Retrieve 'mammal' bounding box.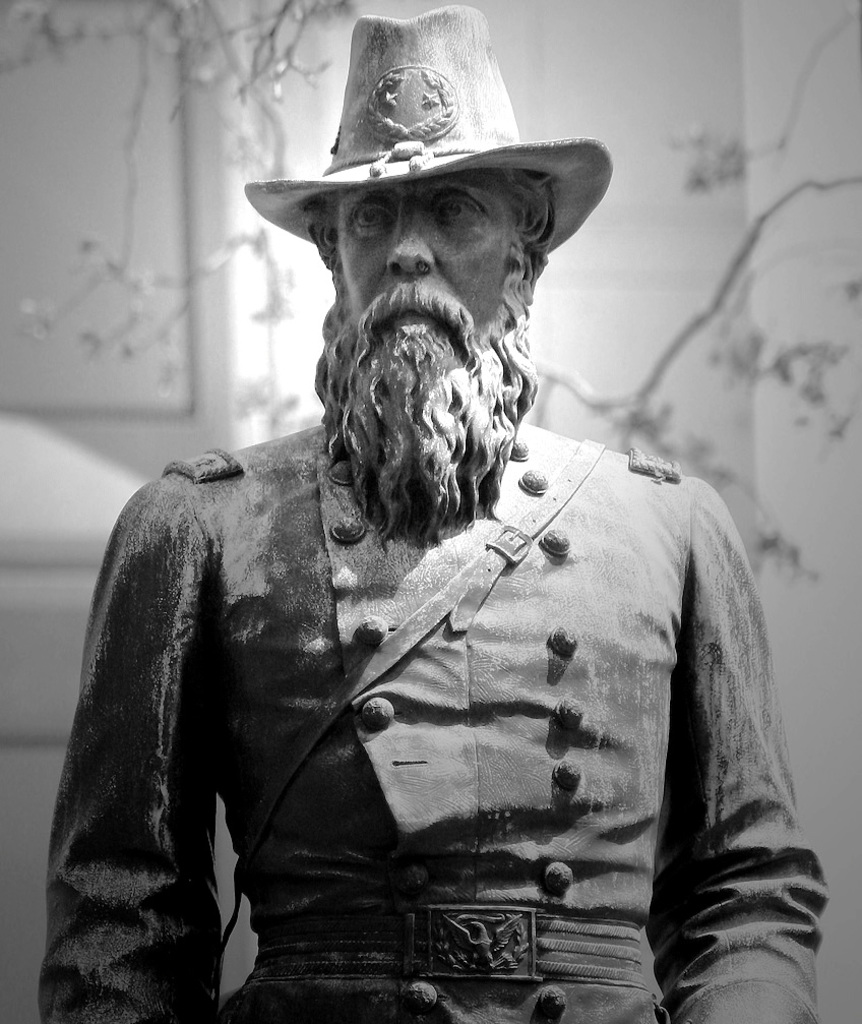
Bounding box: Rect(48, 106, 827, 1023).
